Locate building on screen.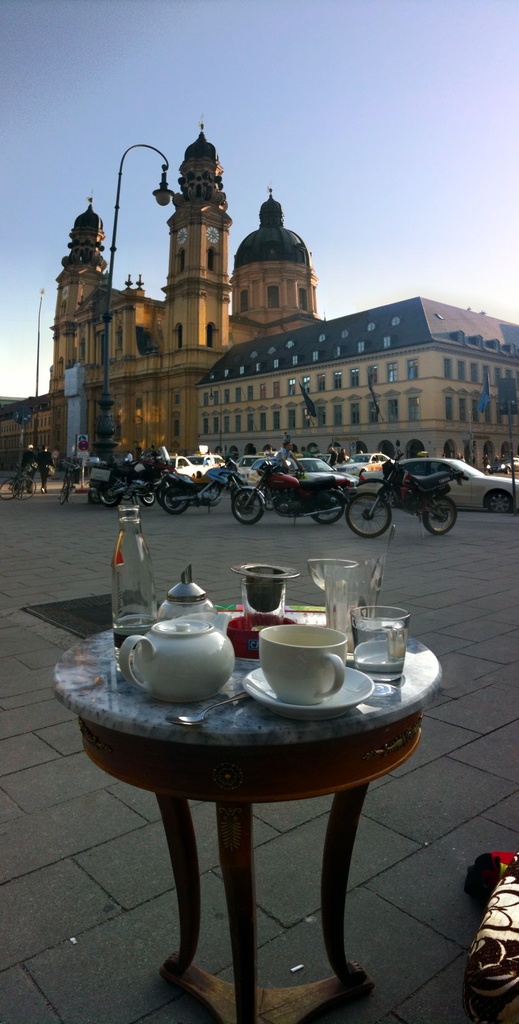
On screen at [left=196, top=302, right=518, bottom=515].
